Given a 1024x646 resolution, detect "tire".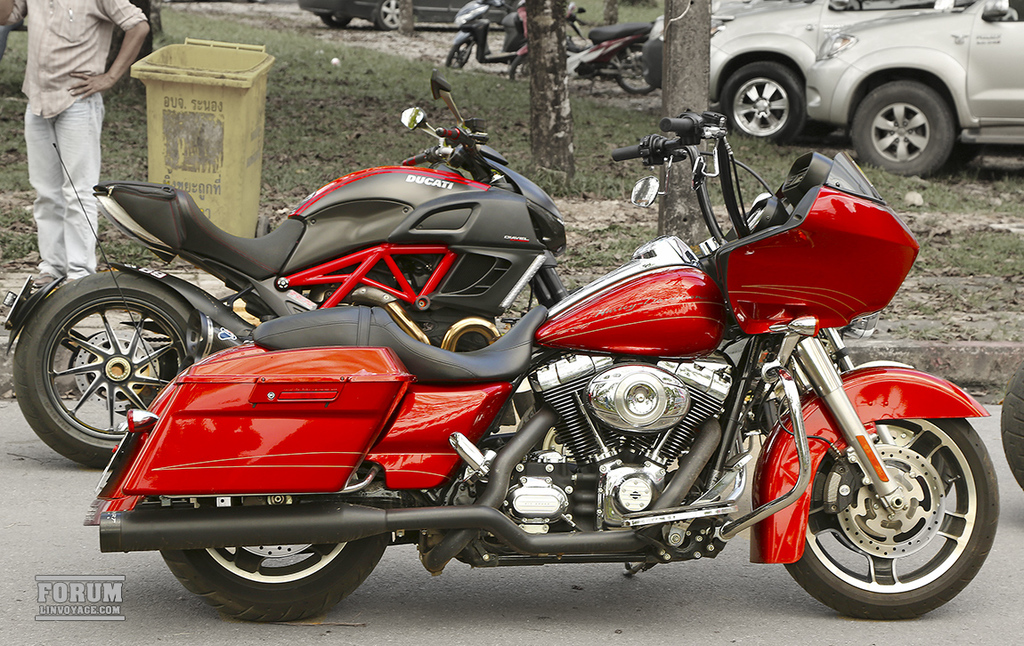
left=1003, top=359, right=1023, bottom=487.
